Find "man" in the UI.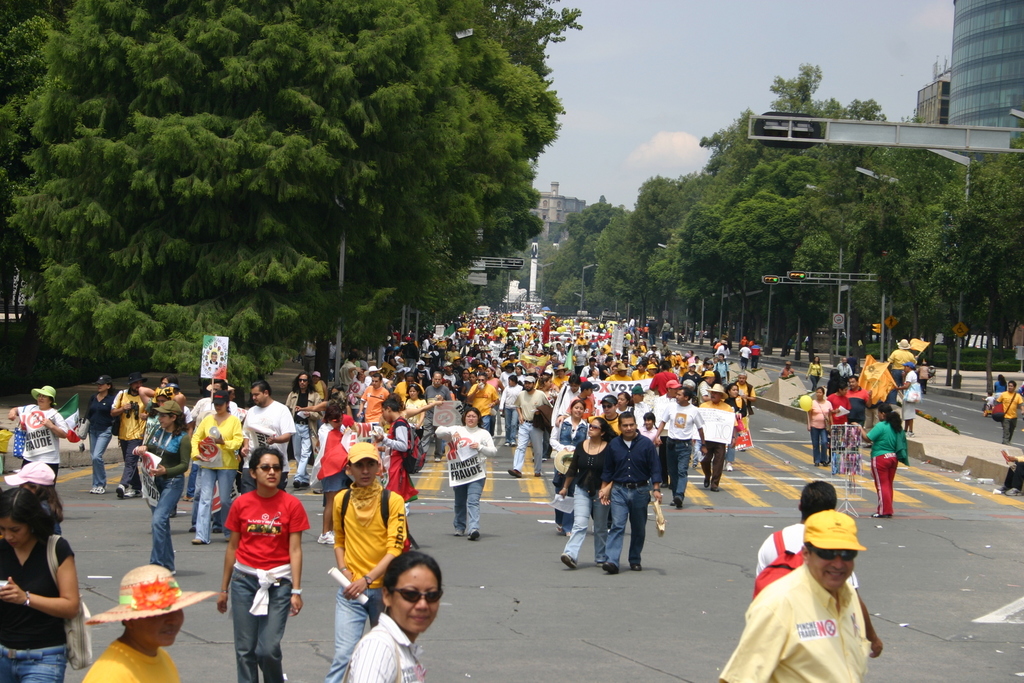
UI element at BBox(845, 374, 872, 429).
